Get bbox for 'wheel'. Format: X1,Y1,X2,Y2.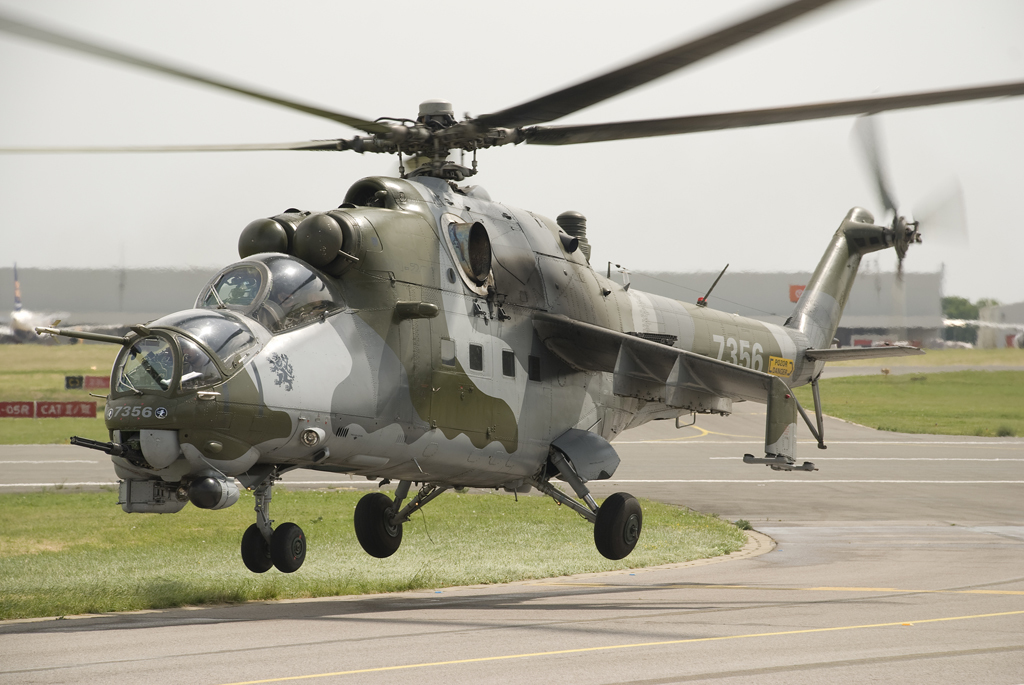
242,525,274,574.
